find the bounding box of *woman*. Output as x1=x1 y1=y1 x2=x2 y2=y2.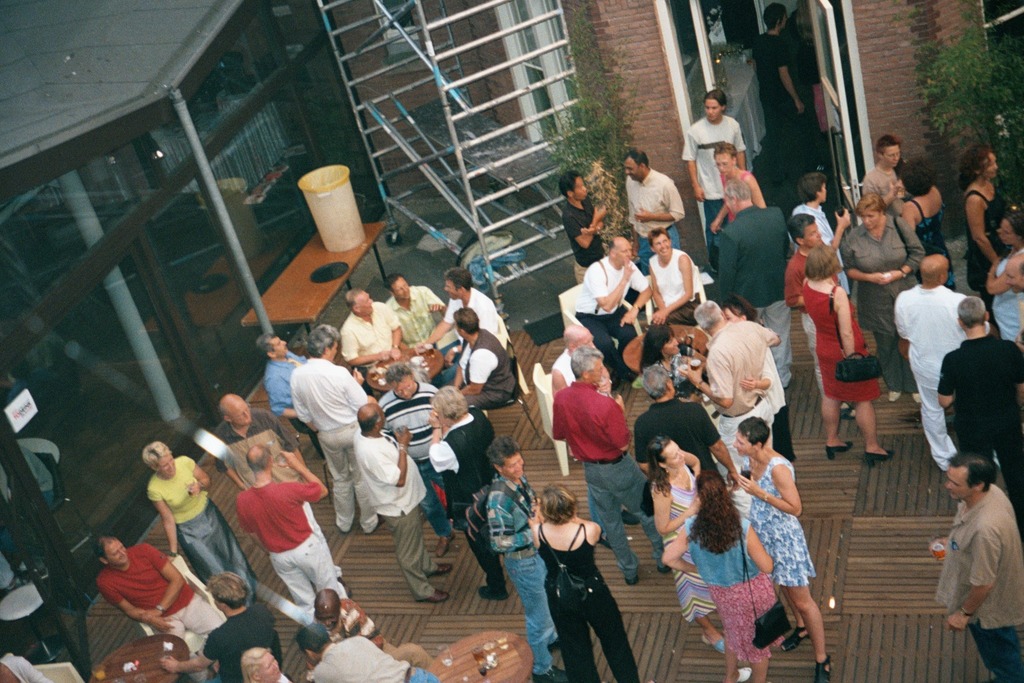
x1=901 y1=153 x2=961 y2=290.
